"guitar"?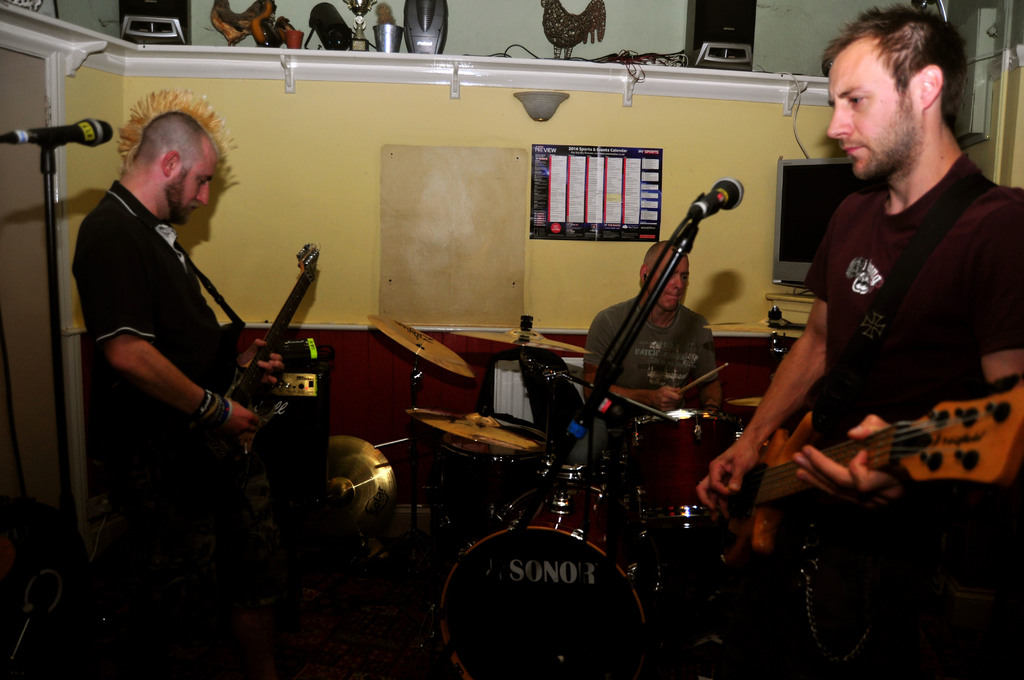
(671, 337, 1011, 534)
